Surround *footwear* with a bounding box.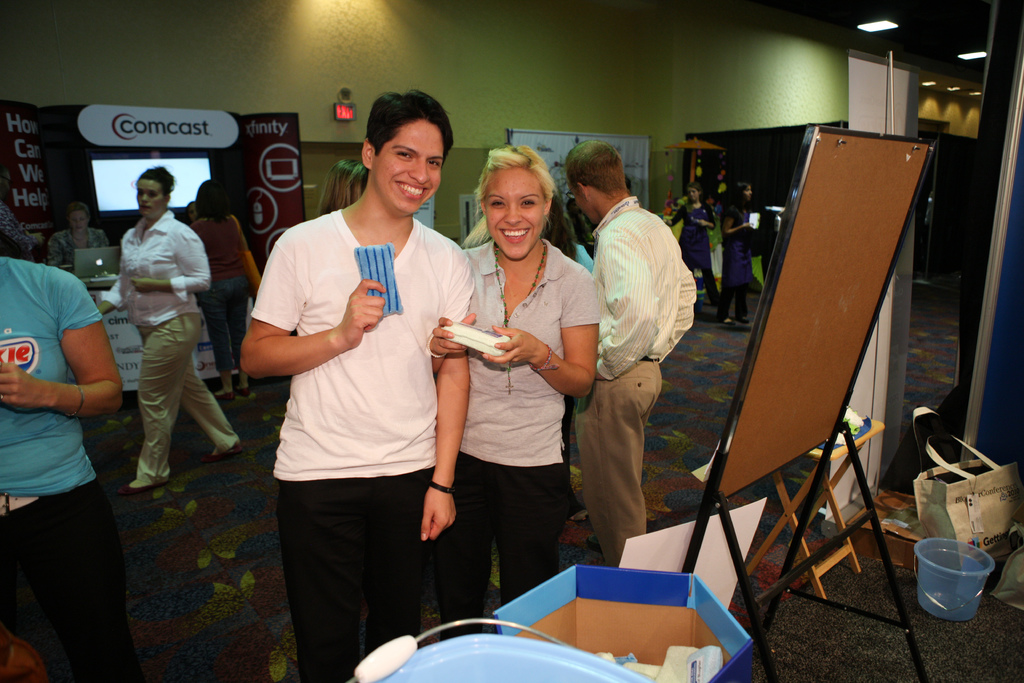
{"left": 200, "top": 438, "right": 244, "bottom": 461}.
